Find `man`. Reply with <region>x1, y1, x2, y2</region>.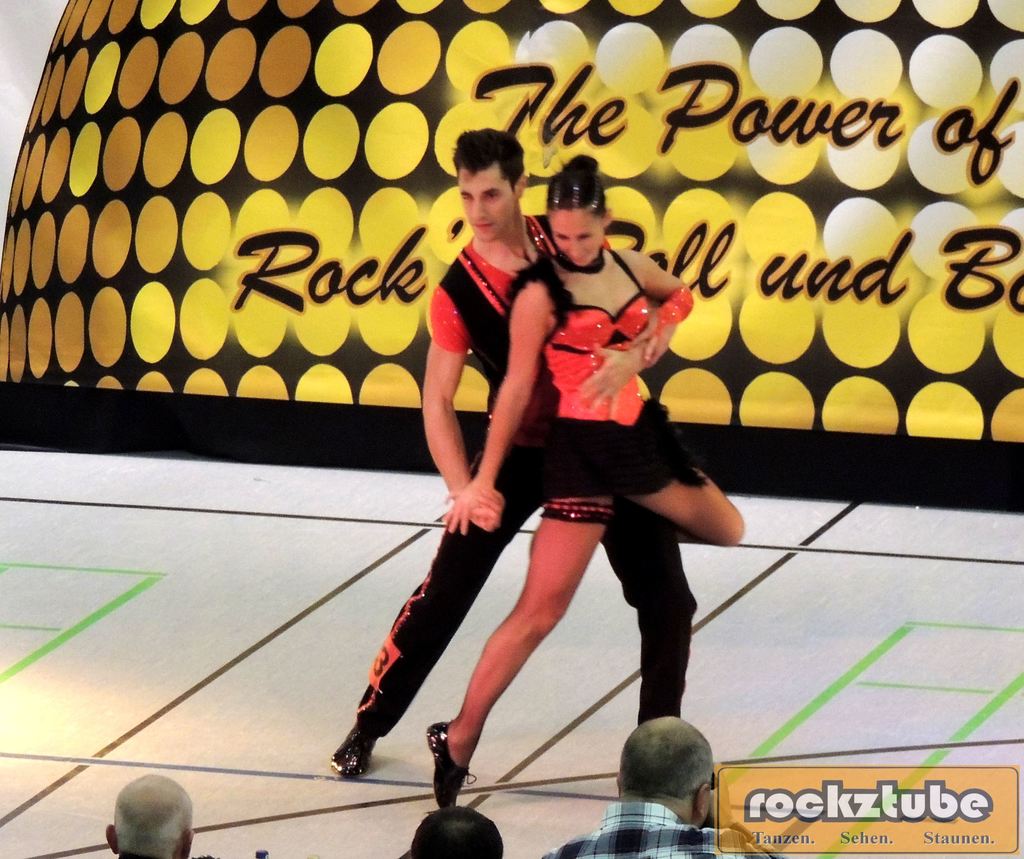
<region>332, 130, 712, 788</region>.
